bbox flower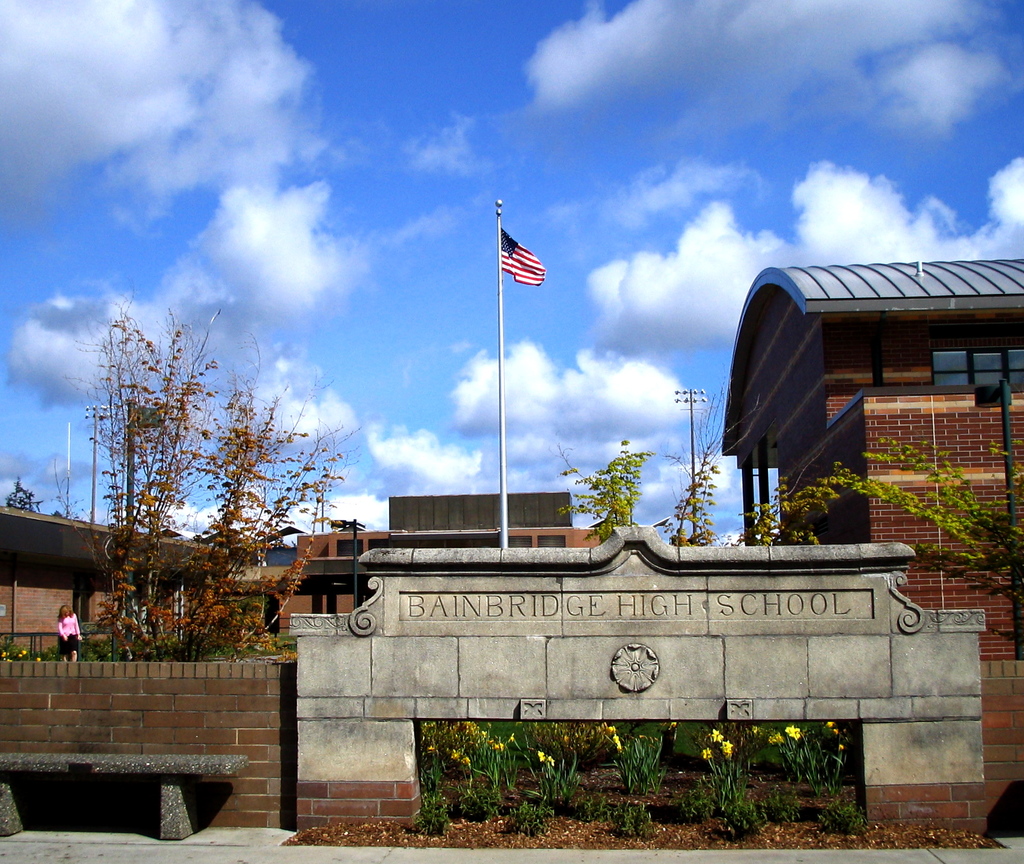
[700,741,714,767]
